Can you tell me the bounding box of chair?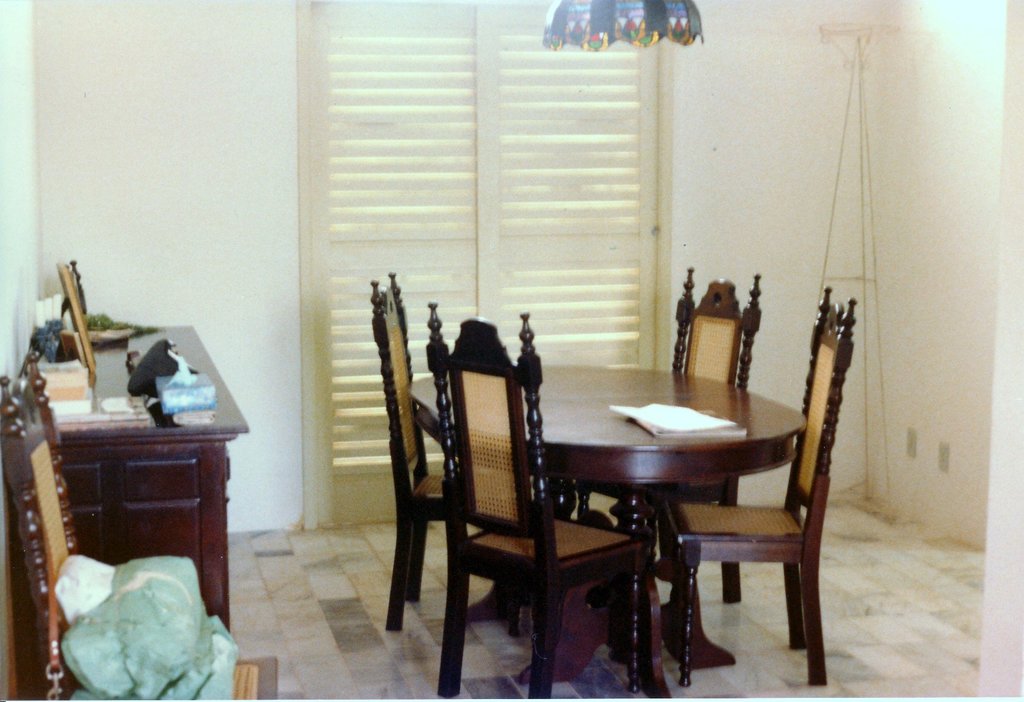
locate(649, 265, 769, 607).
